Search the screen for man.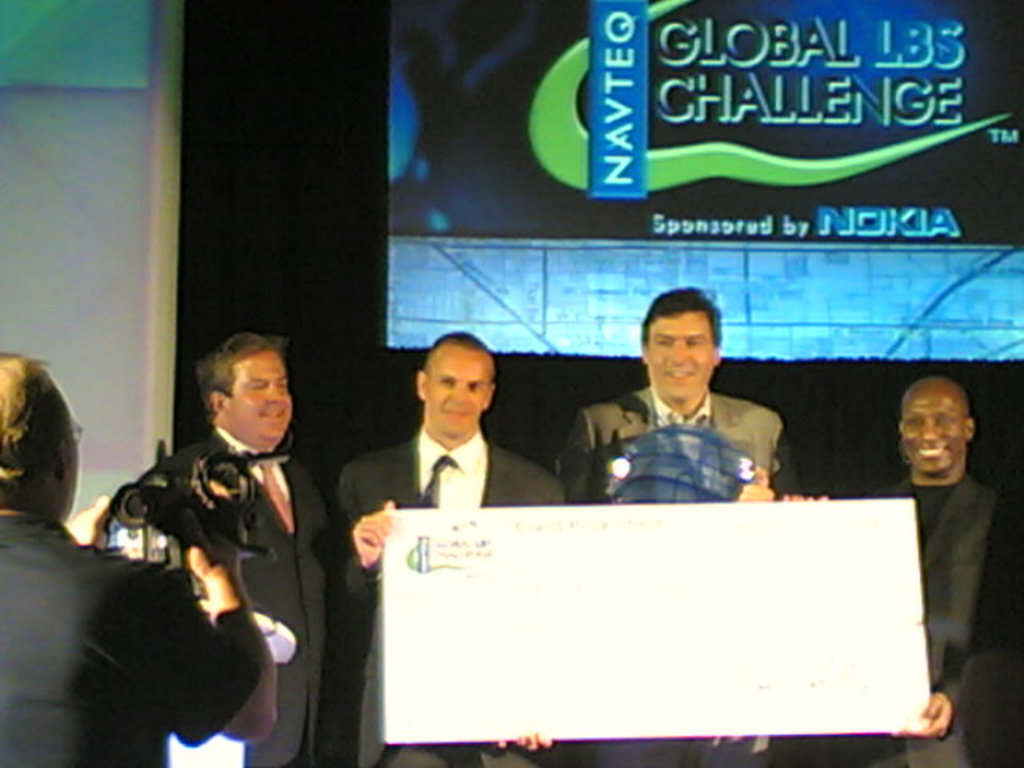
Found at 0, 344, 270, 766.
